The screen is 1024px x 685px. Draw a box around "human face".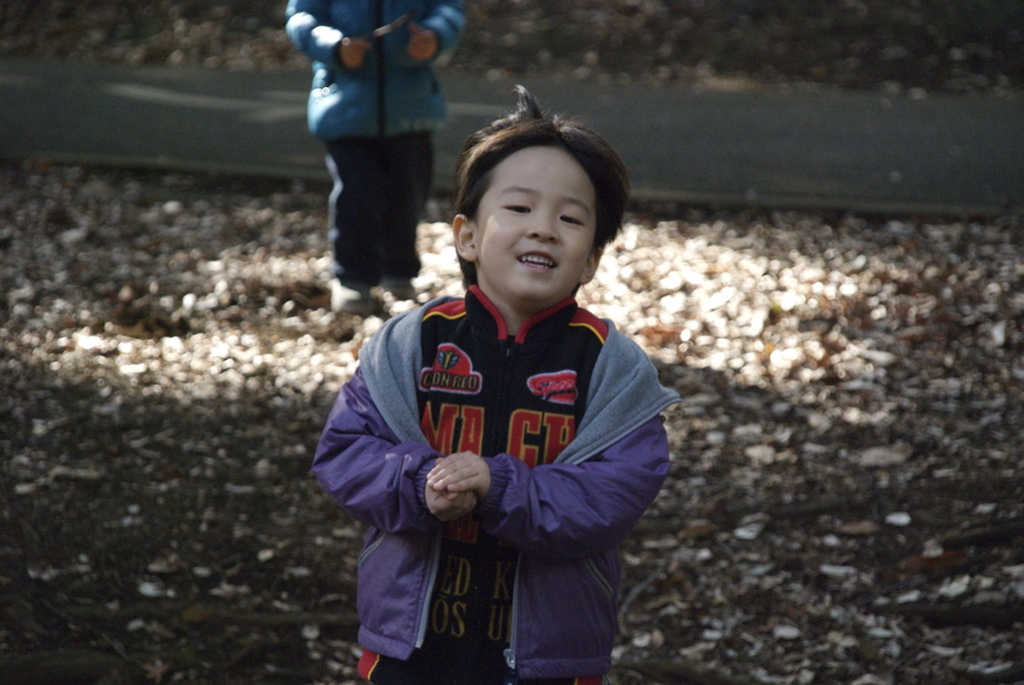
rect(475, 145, 598, 302).
